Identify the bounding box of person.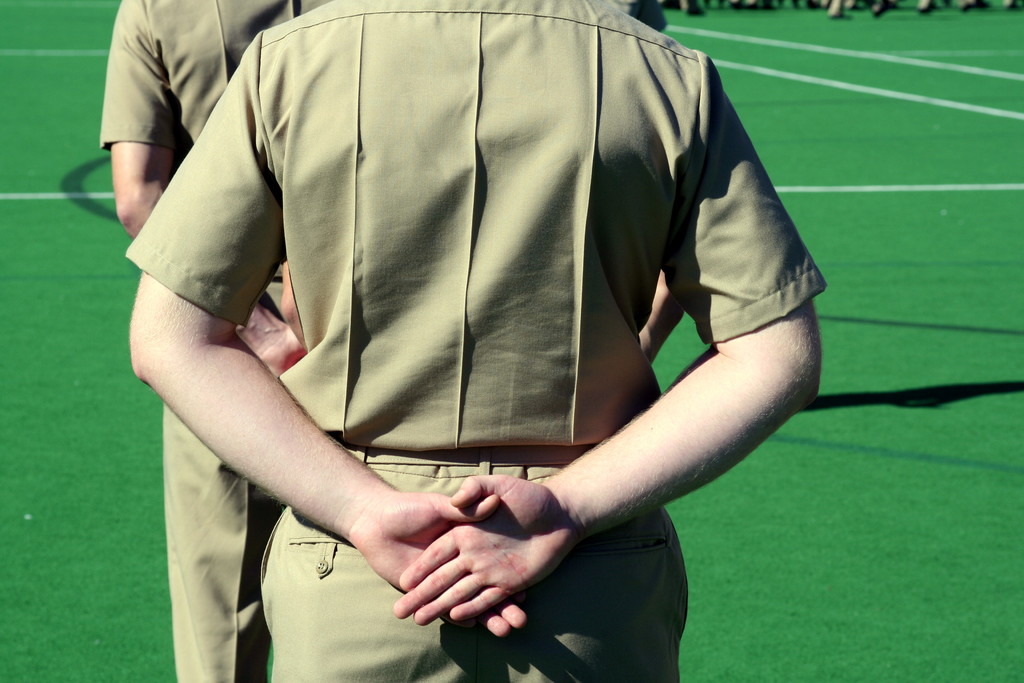
98:0:666:682.
